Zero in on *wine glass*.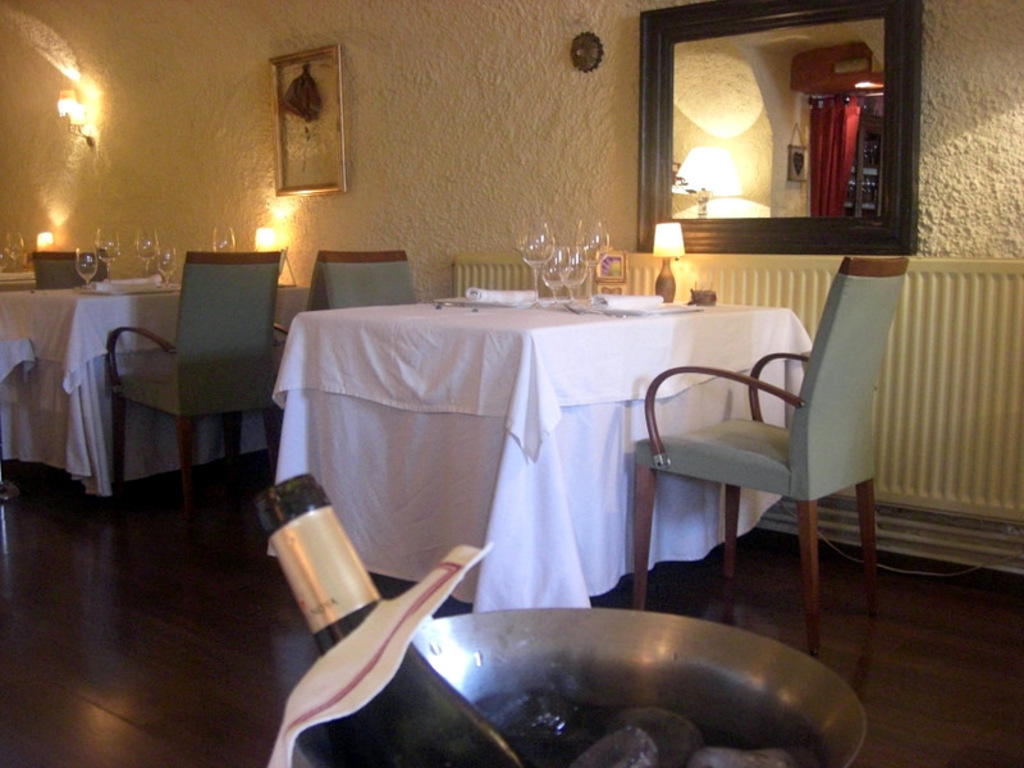
Zeroed in: bbox=[210, 228, 234, 253].
